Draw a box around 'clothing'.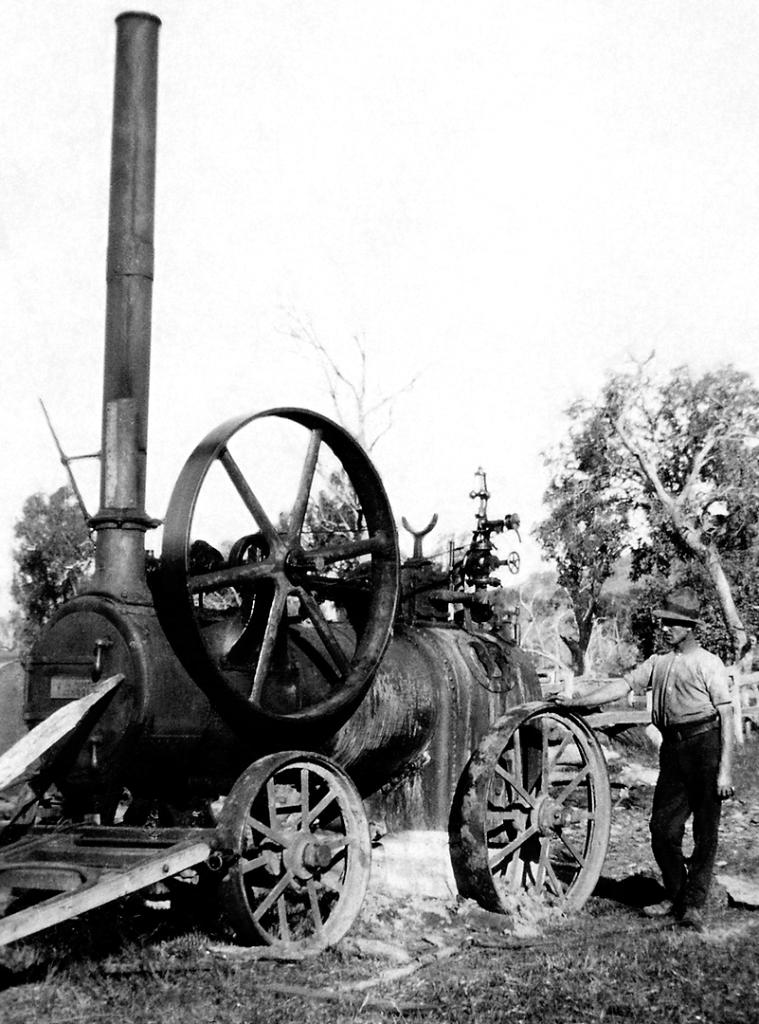
{"x1": 619, "y1": 643, "x2": 732, "y2": 900}.
